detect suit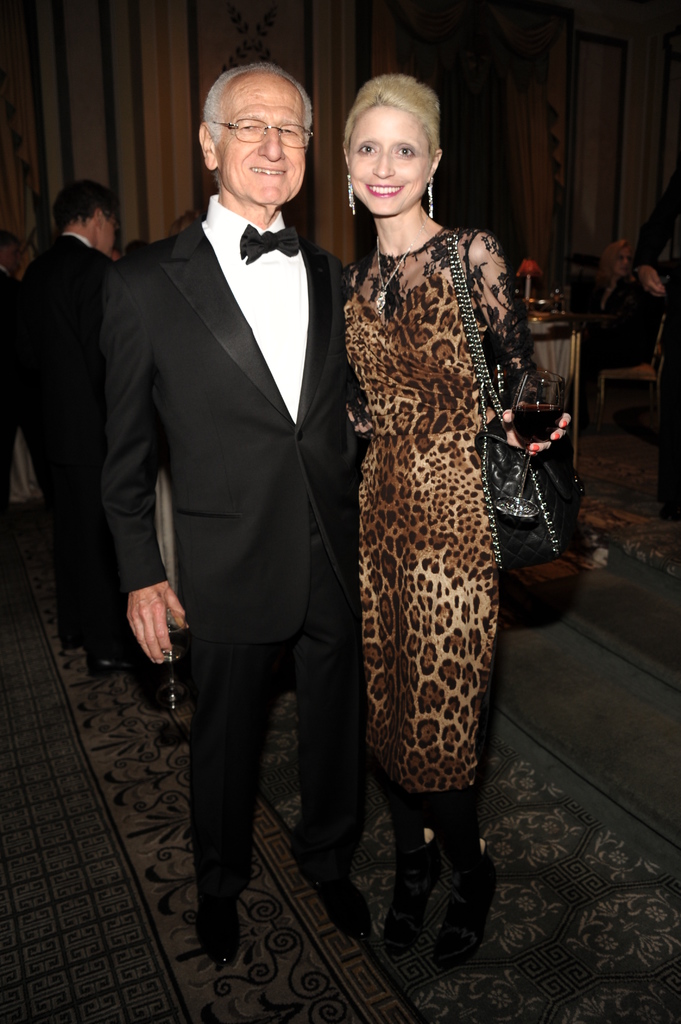
1, 235, 113, 621
